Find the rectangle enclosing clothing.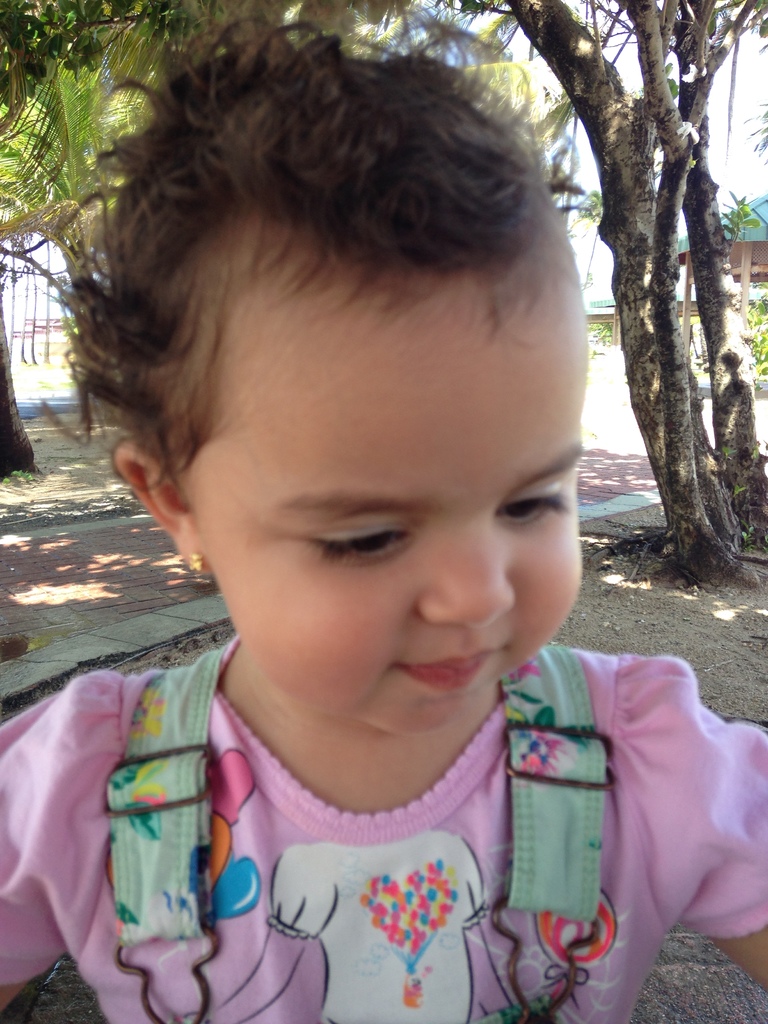
(0, 639, 767, 1022).
